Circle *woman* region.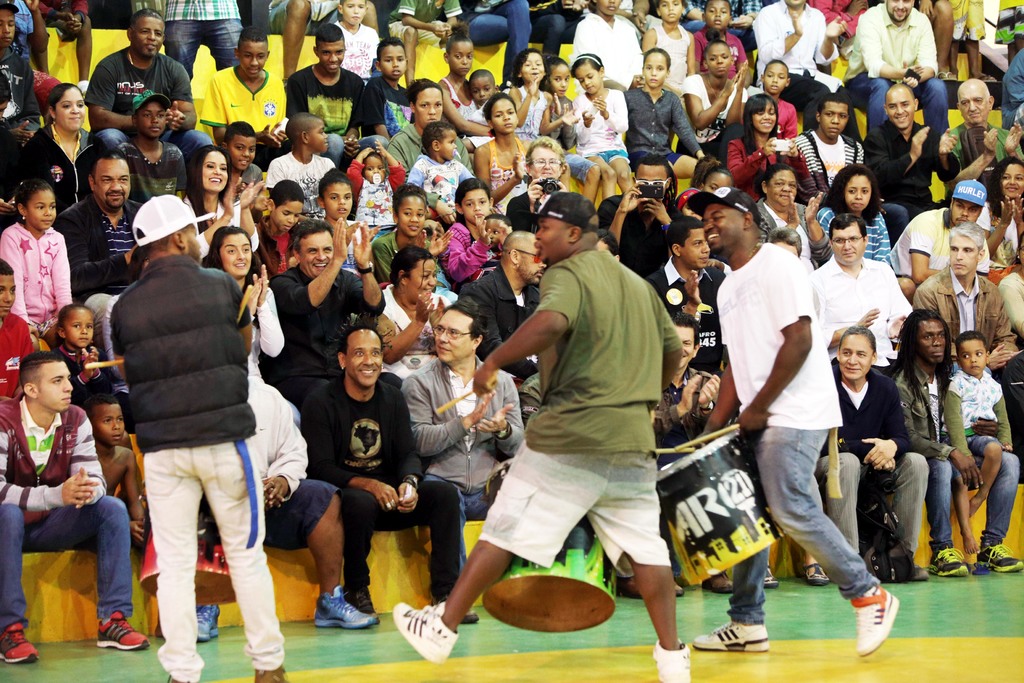
Region: bbox(183, 142, 269, 253).
